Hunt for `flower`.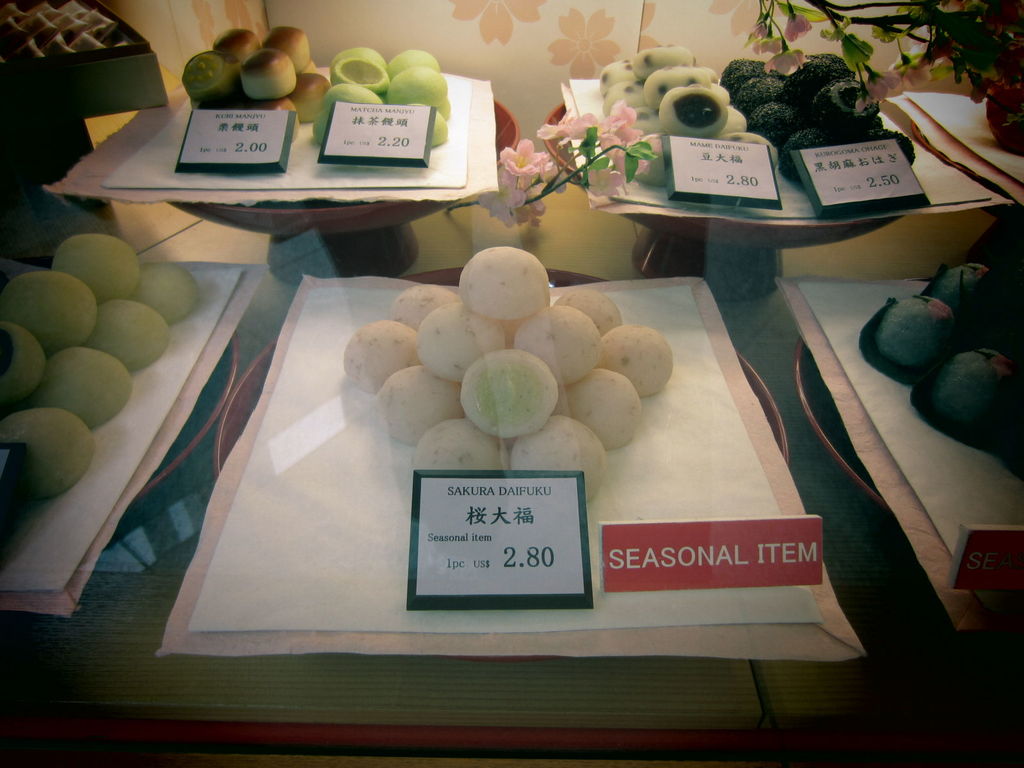
Hunted down at [left=753, top=19, right=762, bottom=29].
